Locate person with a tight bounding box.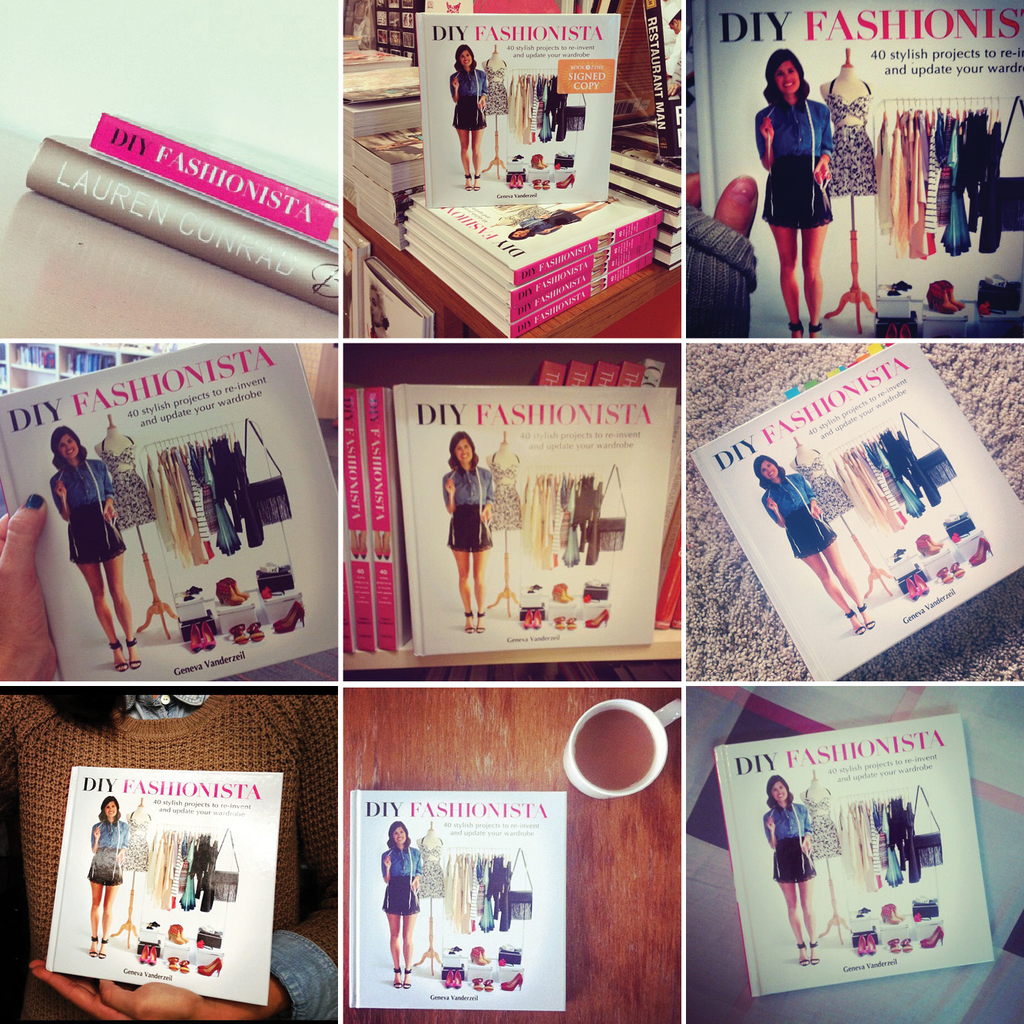
<region>447, 45, 488, 189</region>.
